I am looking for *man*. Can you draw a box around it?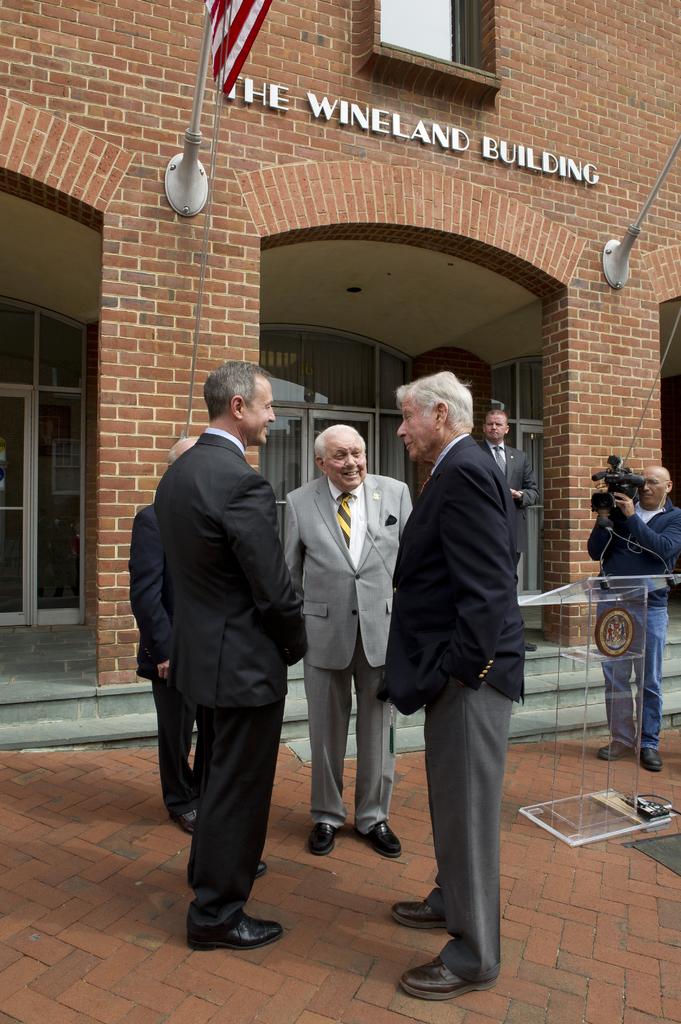
Sure, the bounding box is [483, 399, 536, 595].
